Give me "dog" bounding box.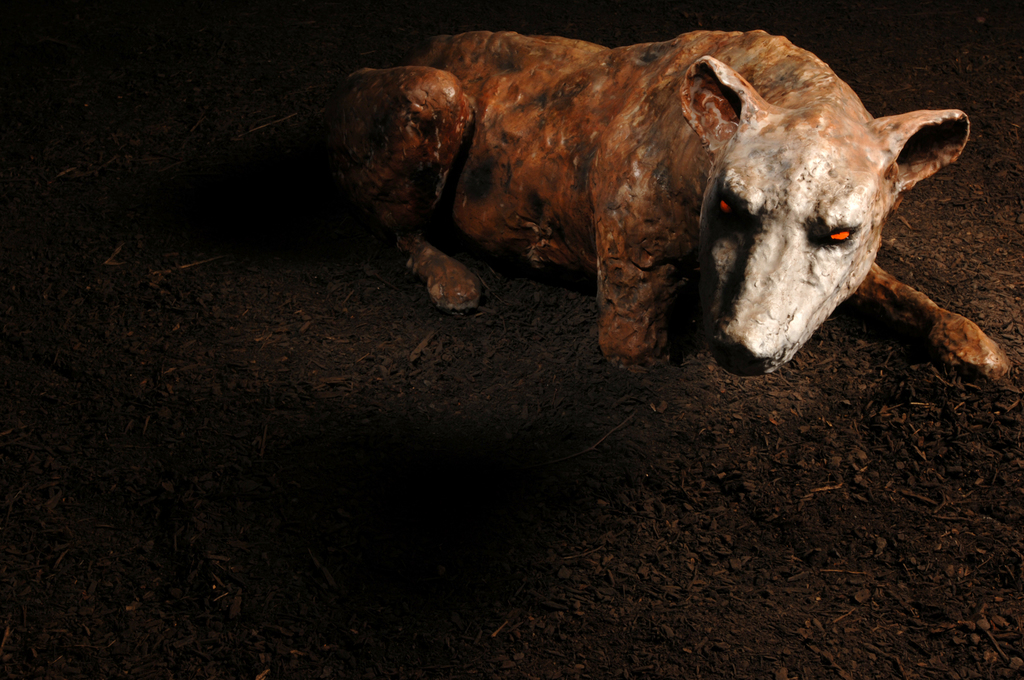
bbox(326, 22, 1006, 392).
